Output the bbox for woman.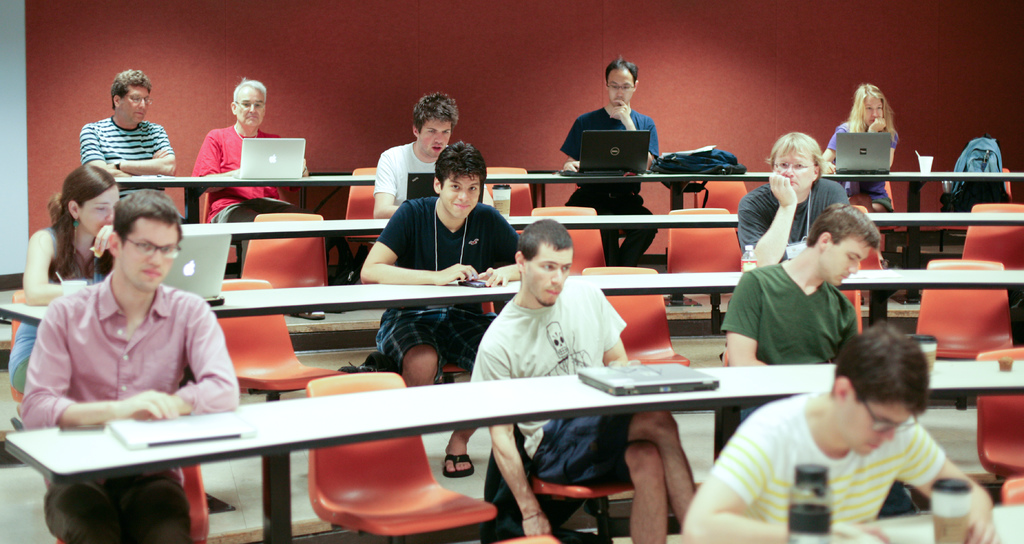
crop(820, 85, 900, 215).
